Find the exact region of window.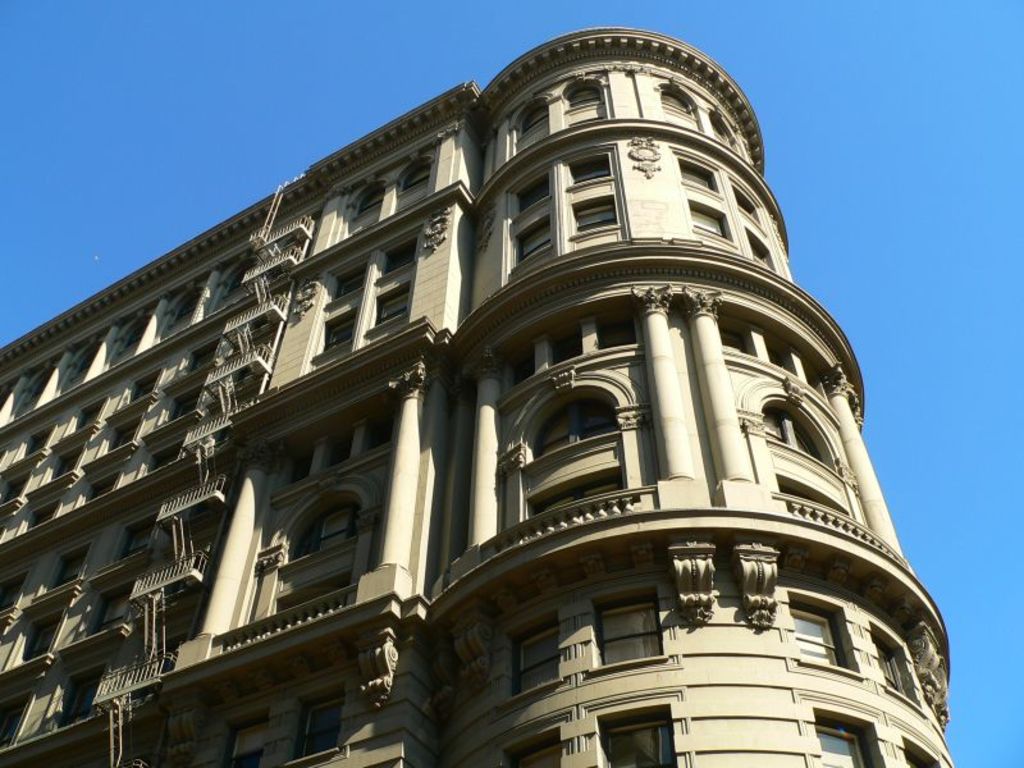
Exact region: <box>571,78,607,124</box>.
